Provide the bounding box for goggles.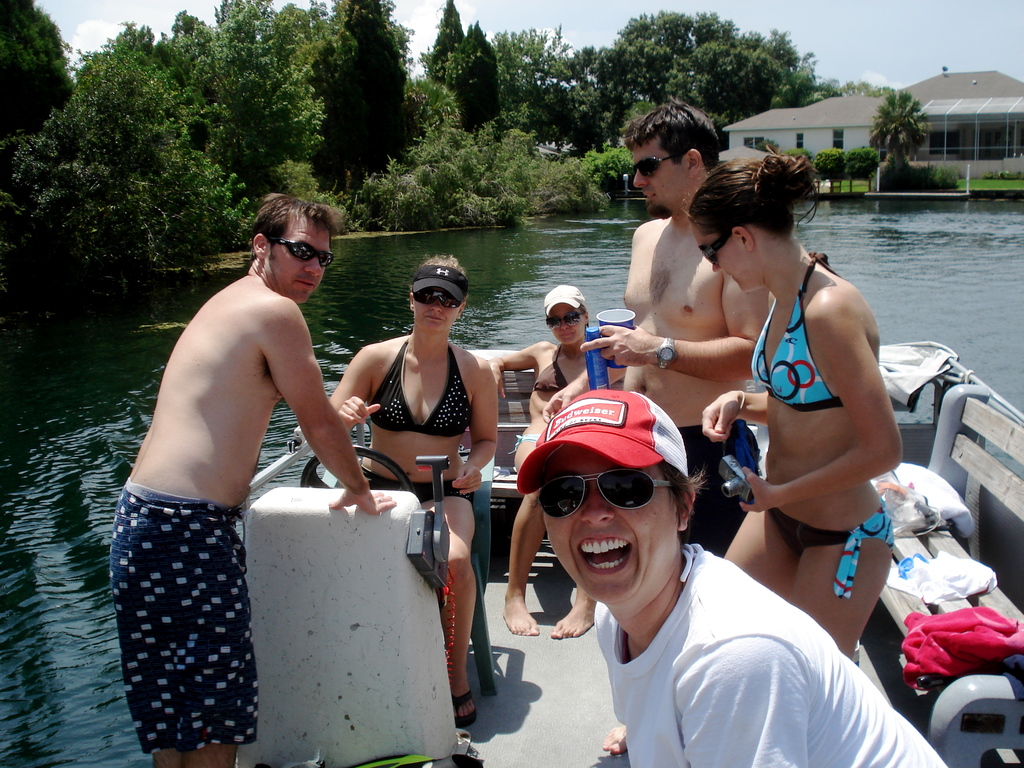
box=[409, 285, 466, 310].
